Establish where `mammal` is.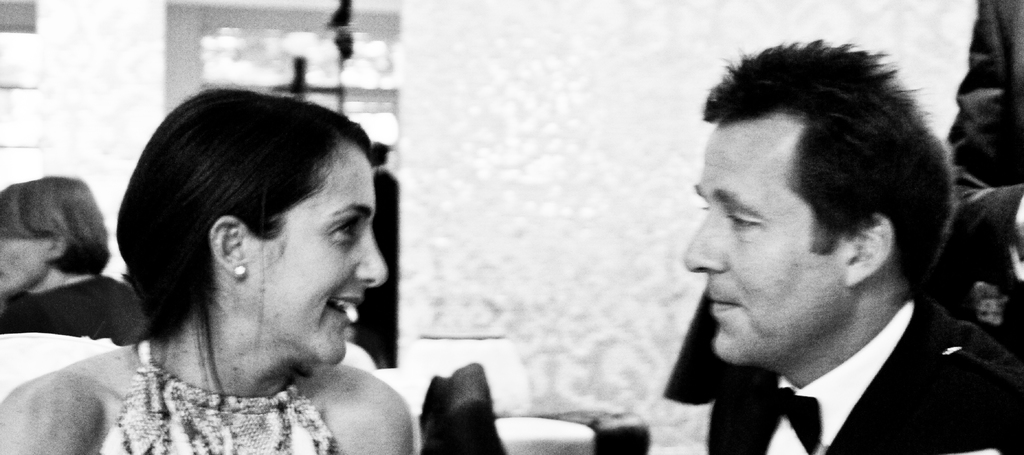
Established at Rect(0, 175, 145, 348).
